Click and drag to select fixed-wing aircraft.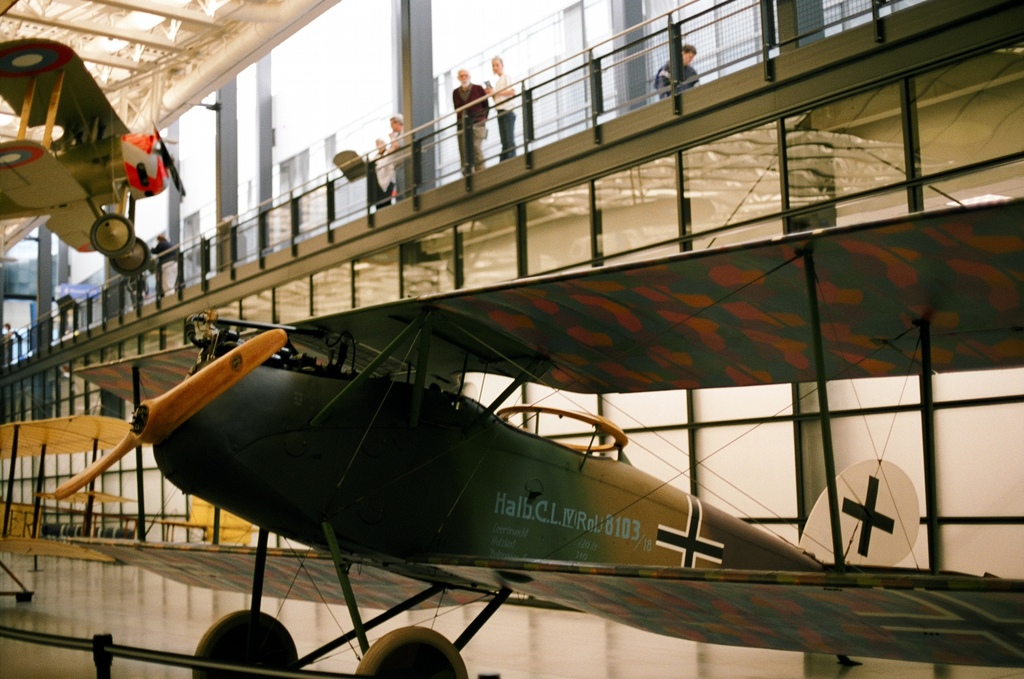
Selection: BBox(35, 229, 1023, 678).
